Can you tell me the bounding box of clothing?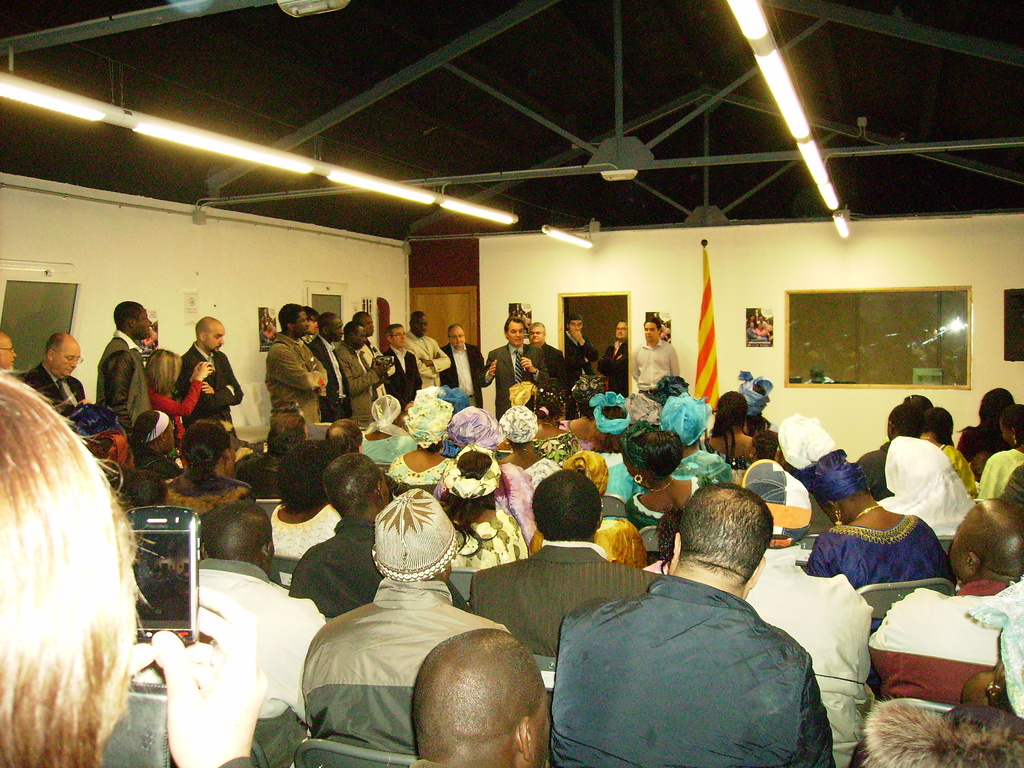
639,334,677,394.
